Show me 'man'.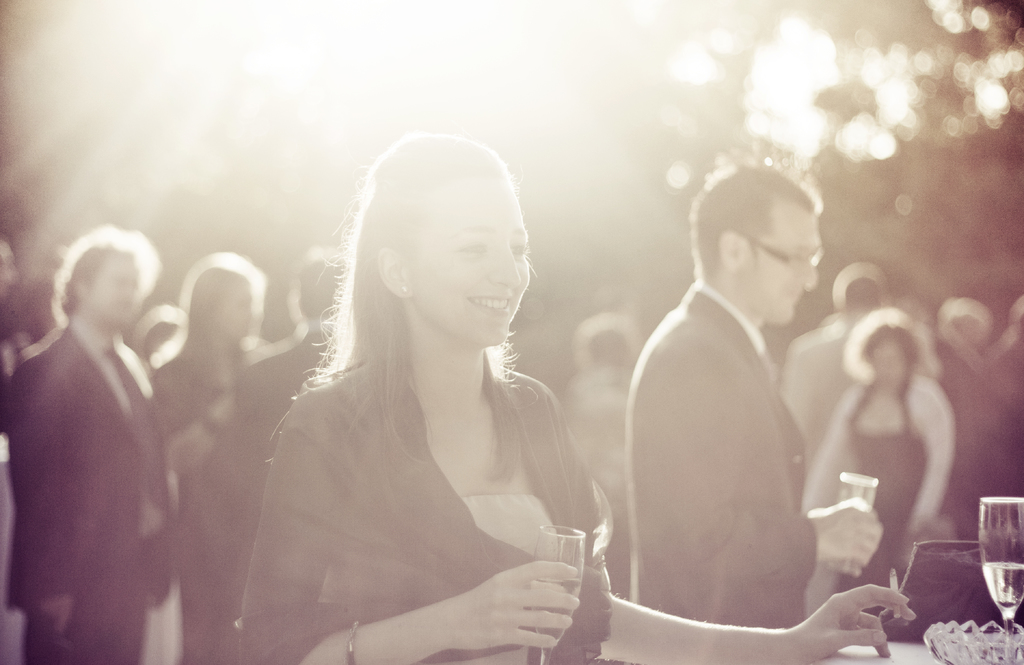
'man' is here: rect(628, 156, 883, 630).
